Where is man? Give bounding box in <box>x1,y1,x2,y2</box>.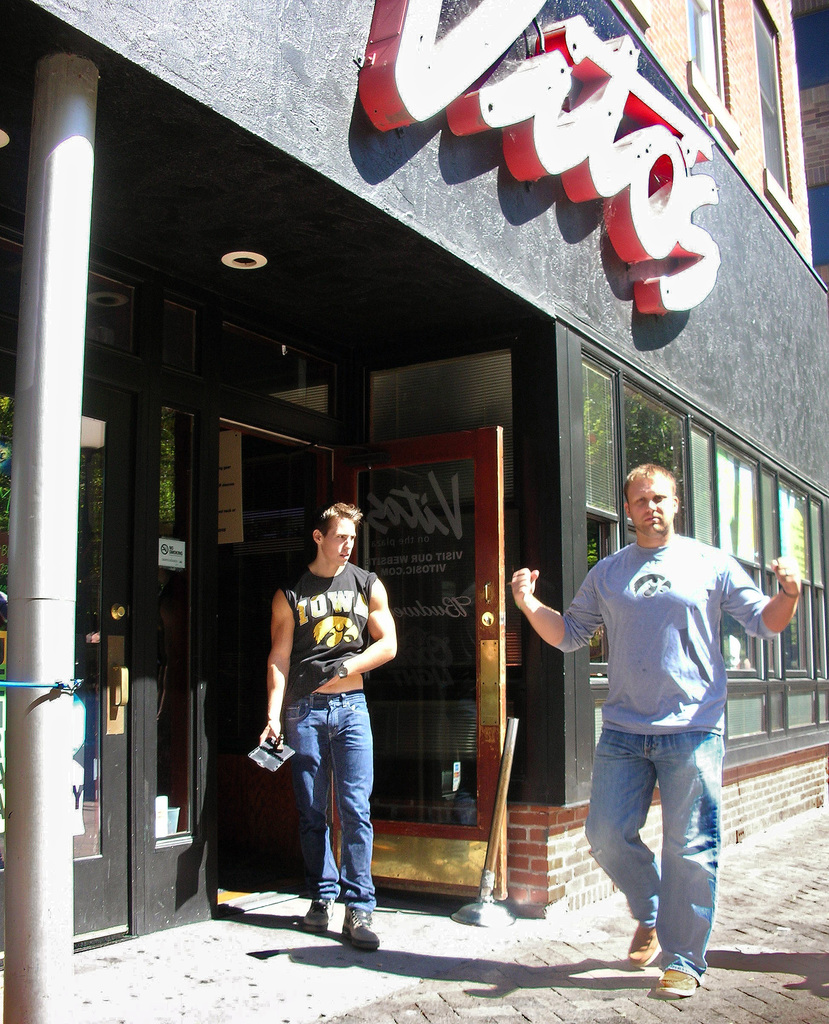
<box>249,501,400,952</box>.
